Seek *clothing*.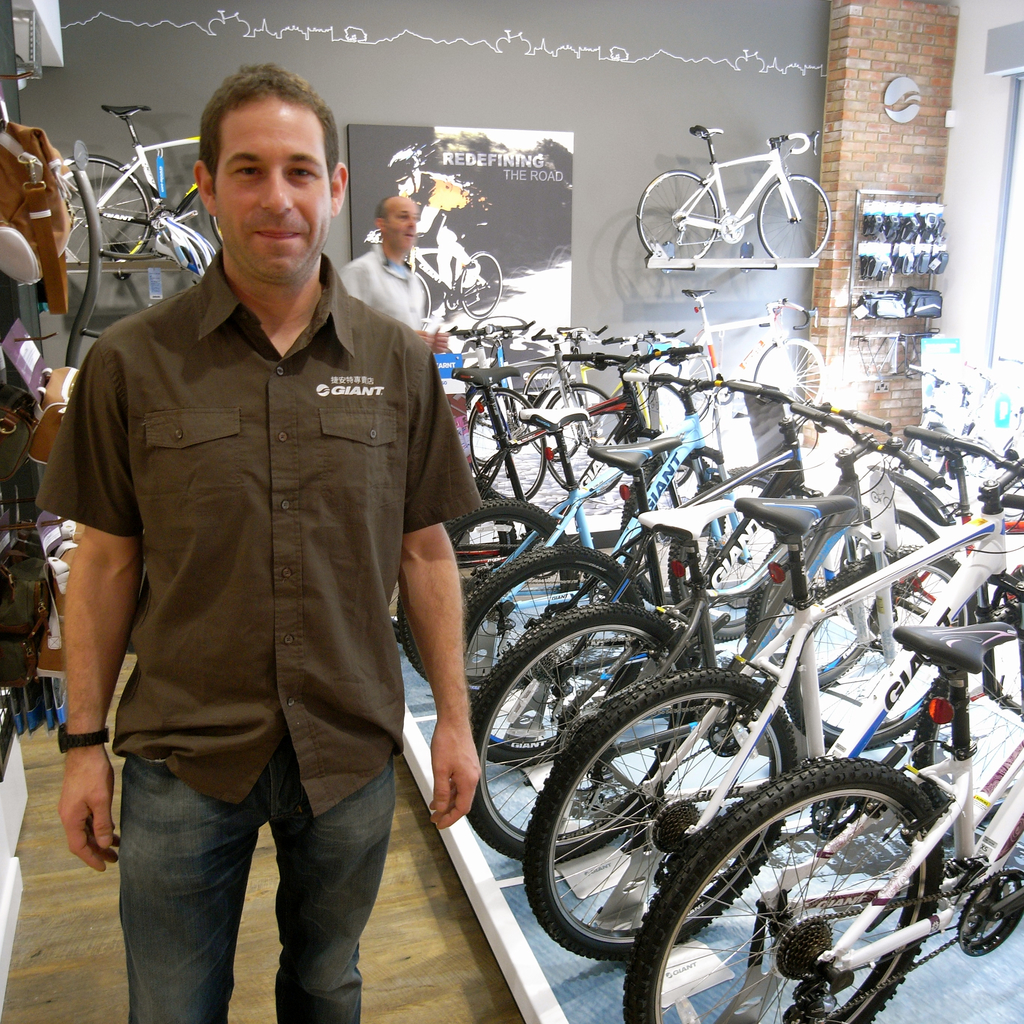
pyautogui.locateOnScreen(17, 233, 486, 1023).
